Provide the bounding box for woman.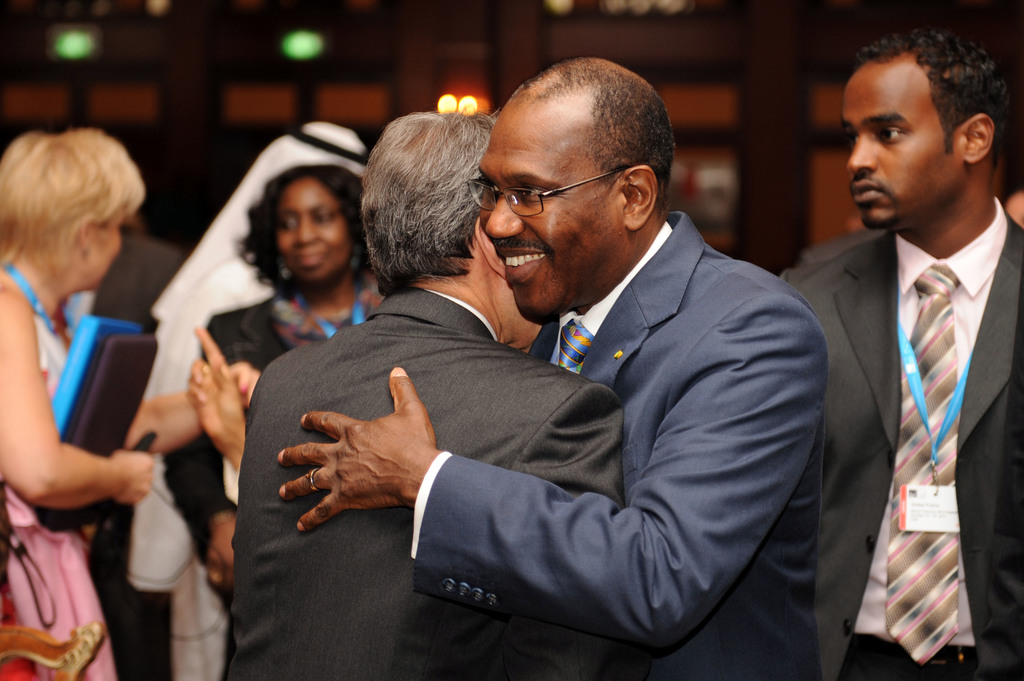
select_region(147, 164, 388, 680).
